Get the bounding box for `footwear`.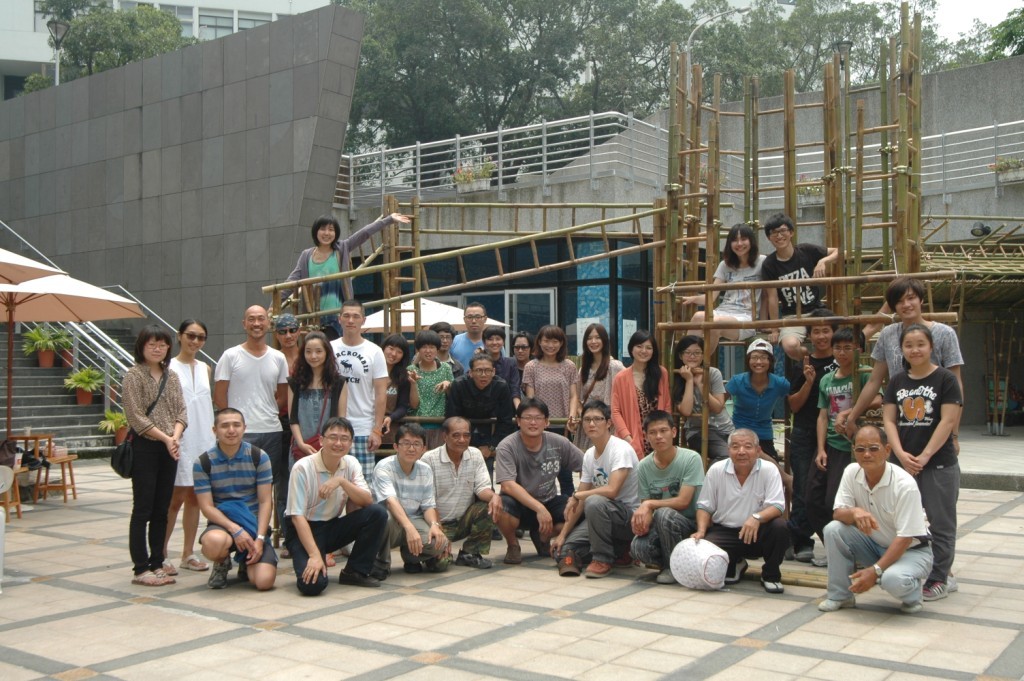
<region>165, 559, 178, 577</region>.
